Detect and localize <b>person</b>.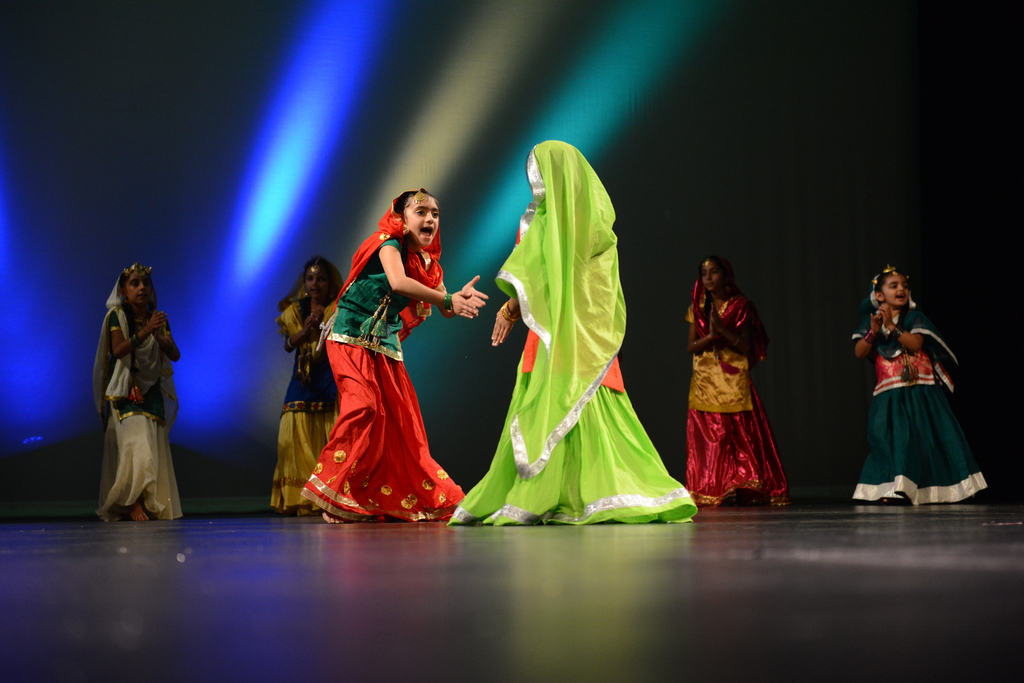
Localized at 850, 266, 989, 509.
